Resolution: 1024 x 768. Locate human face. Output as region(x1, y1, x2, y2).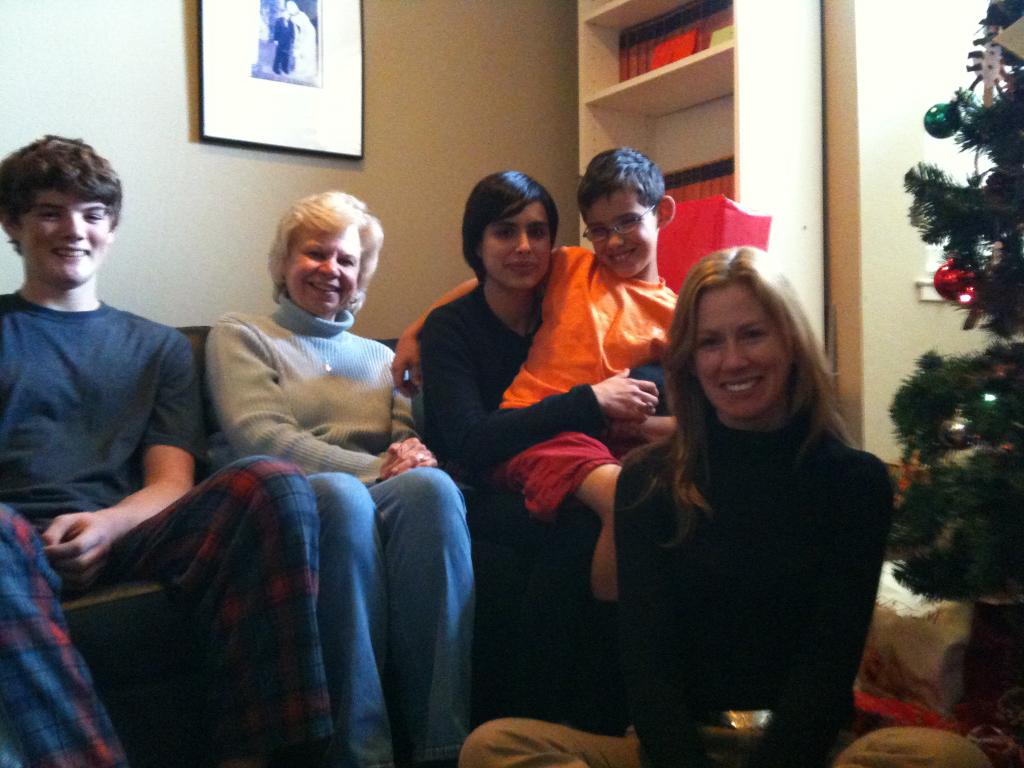
region(286, 225, 363, 314).
